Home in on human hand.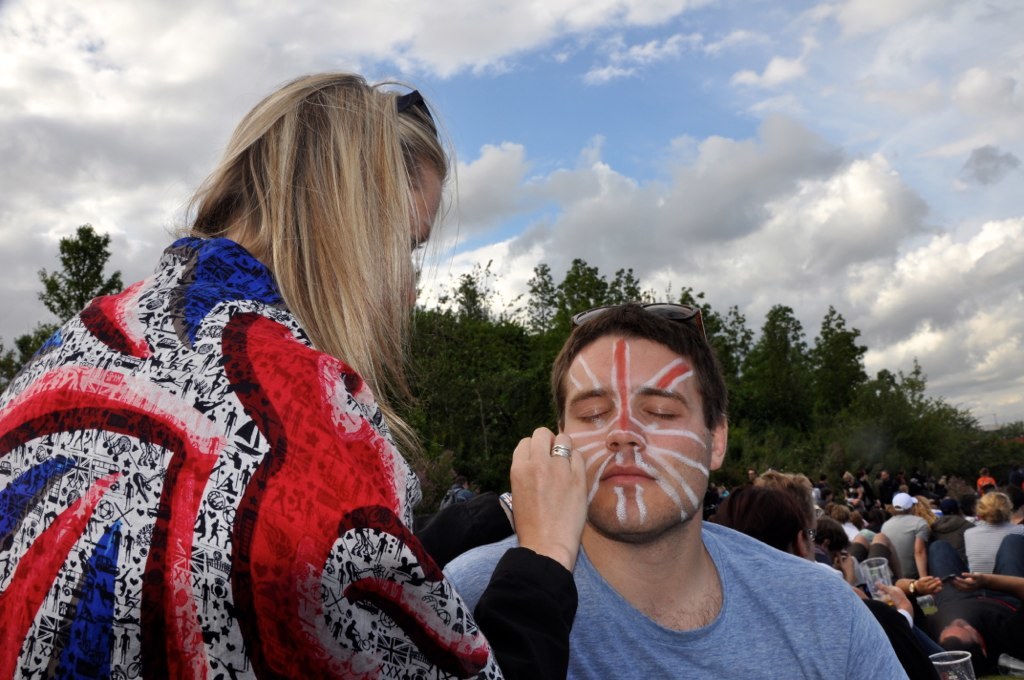
Homed in at <box>951,571,984,595</box>.
